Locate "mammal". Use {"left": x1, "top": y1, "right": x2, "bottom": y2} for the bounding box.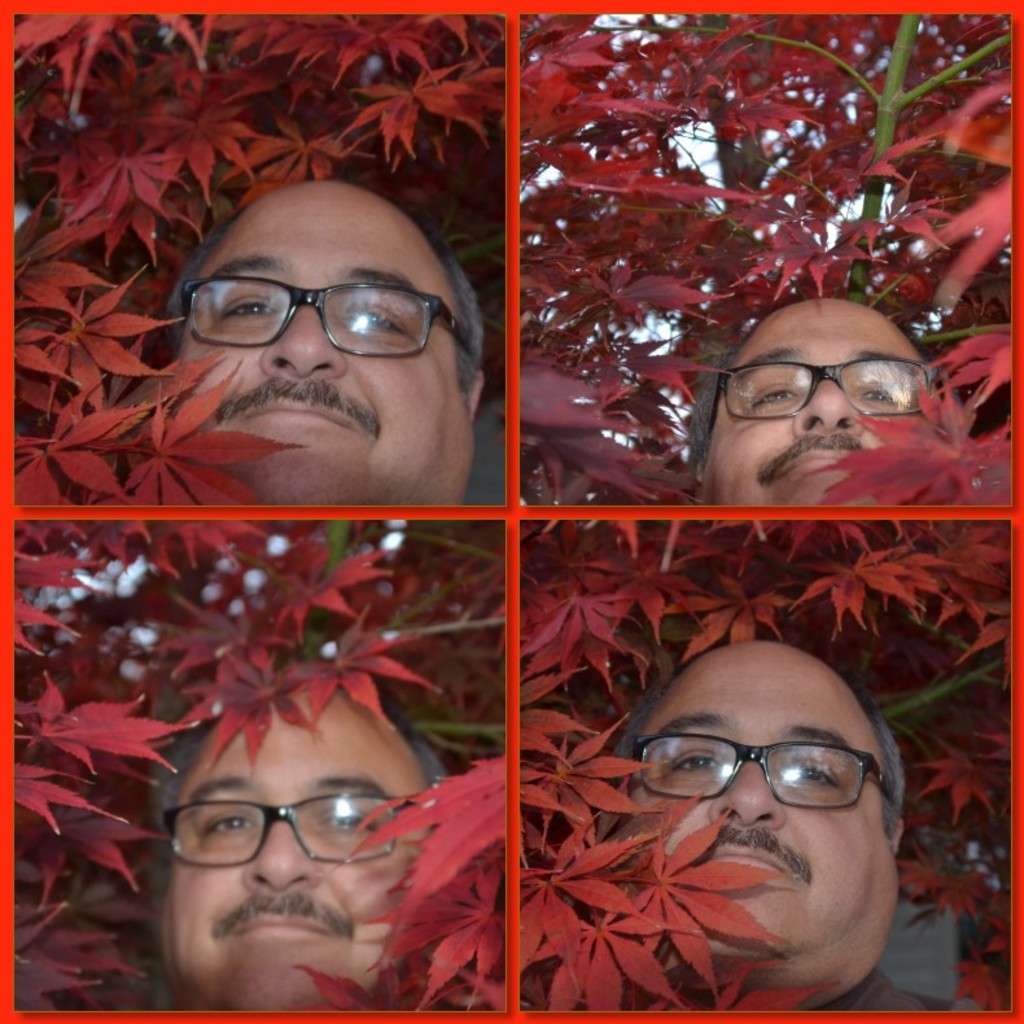
{"left": 701, "top": 281, "right": 959, "bottom": 509}.
